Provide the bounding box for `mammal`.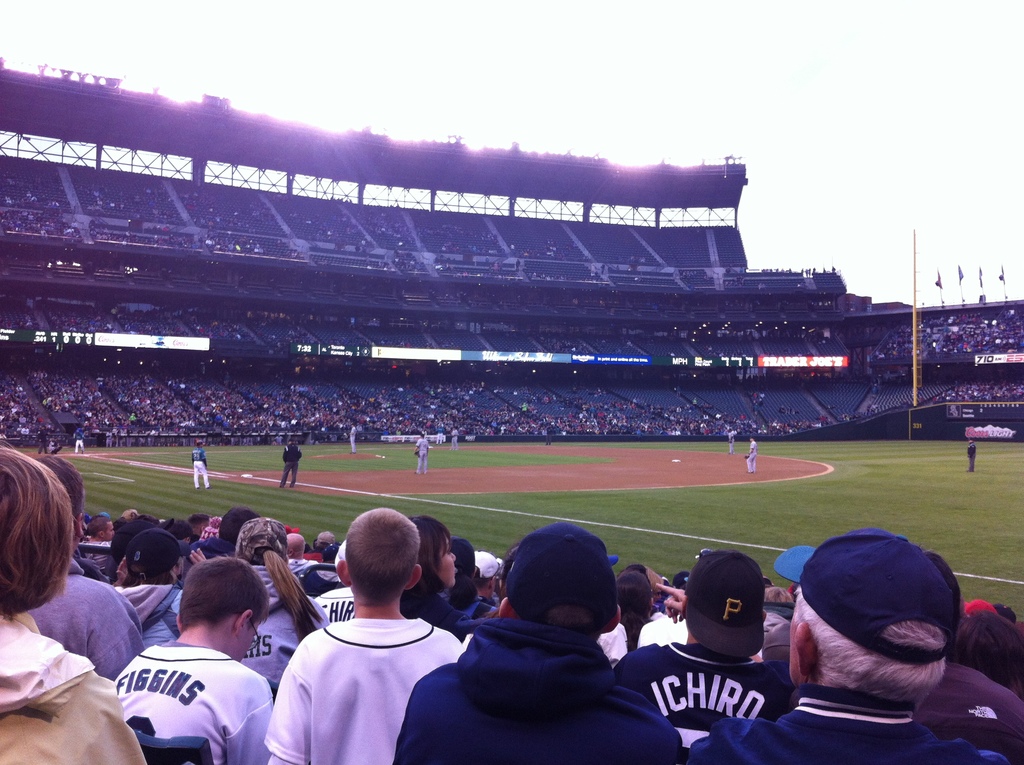
<box>704,543,991,741</box>.
